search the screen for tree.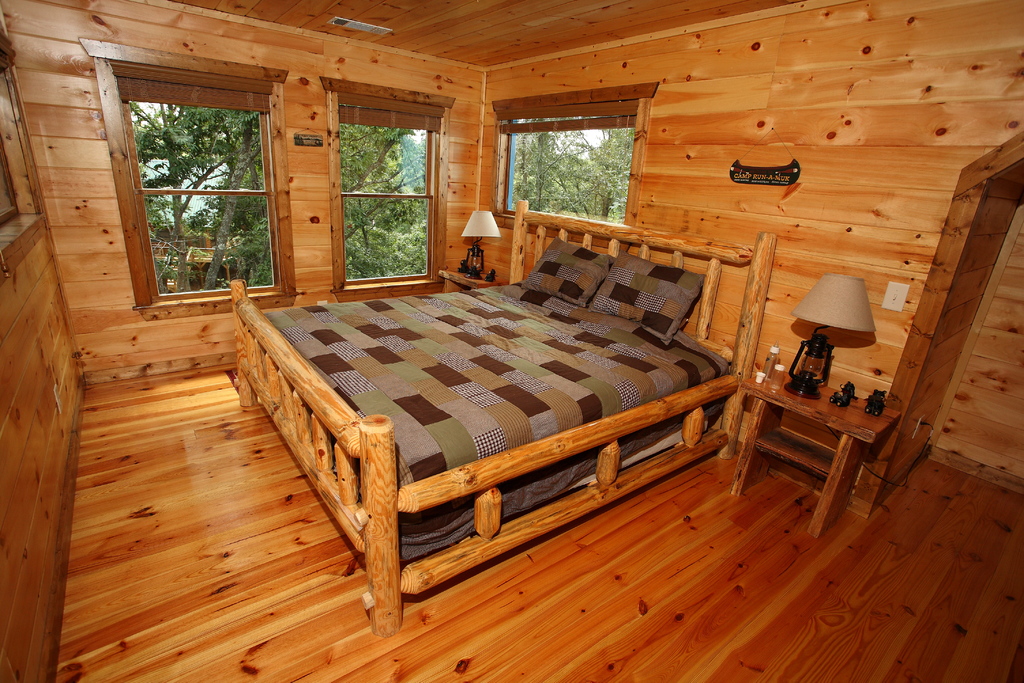
Found at left=337, top=126, right=412, bottom=277.
